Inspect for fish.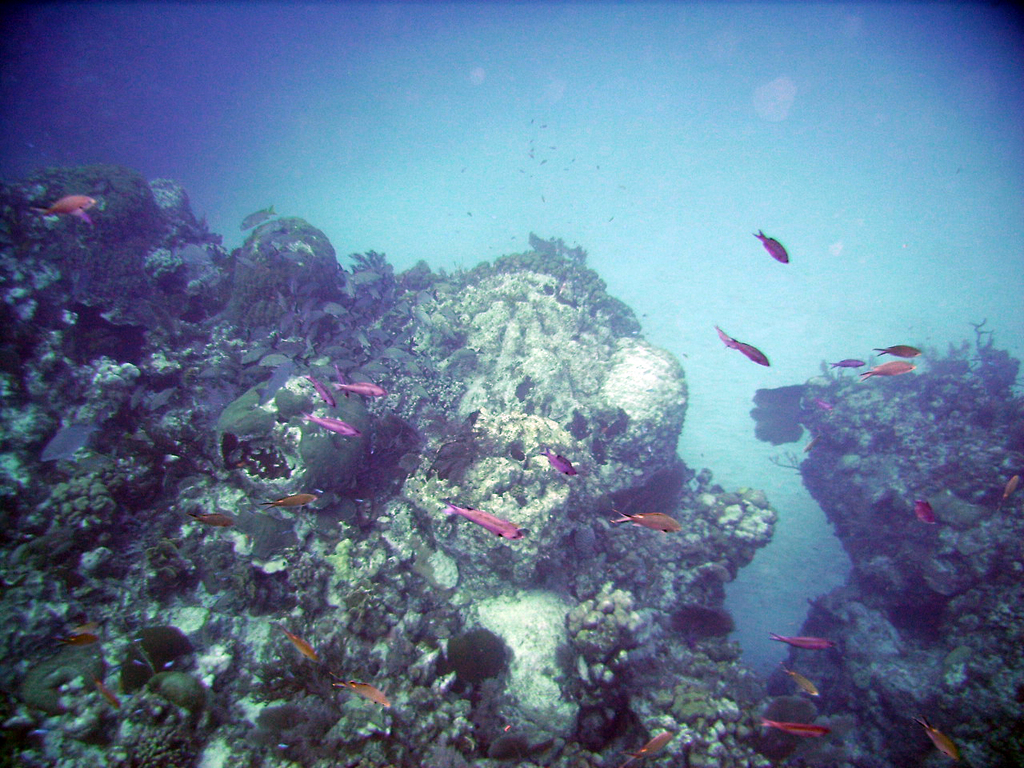
Inspection: box=[782, 669, 819, 698].
